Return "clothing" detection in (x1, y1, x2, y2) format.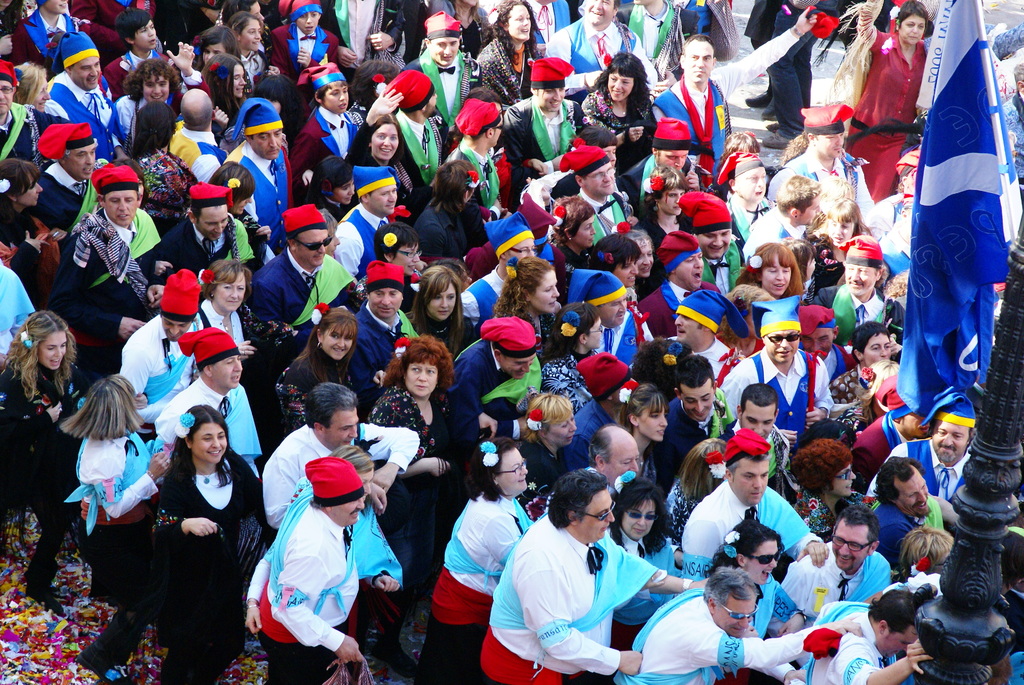
(0, 360, 79, 608).
